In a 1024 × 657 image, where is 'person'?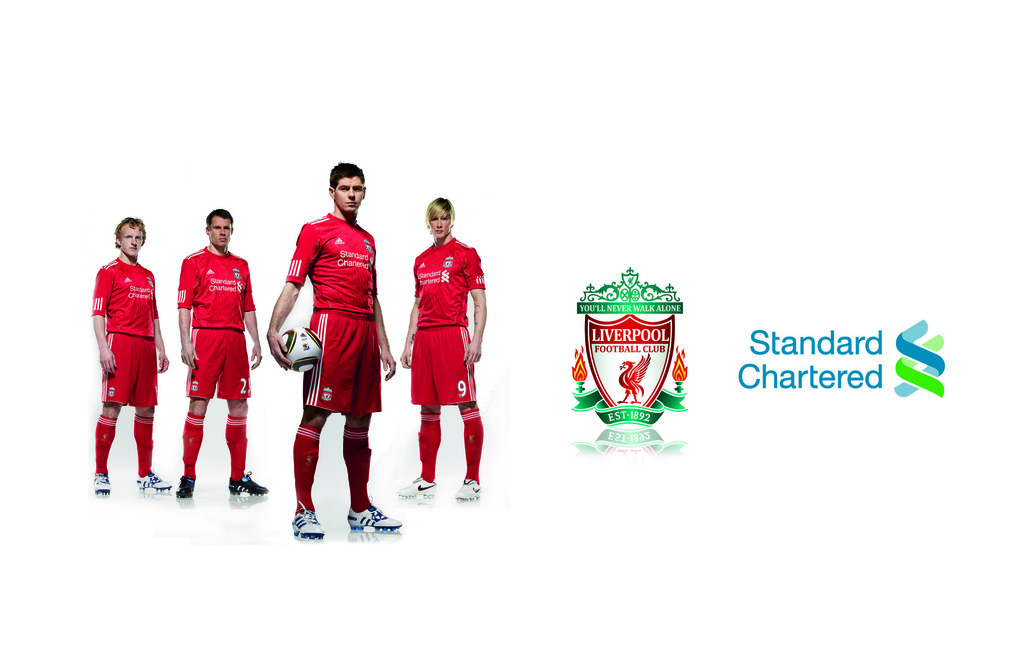
region(85, 216, 168, 483).
